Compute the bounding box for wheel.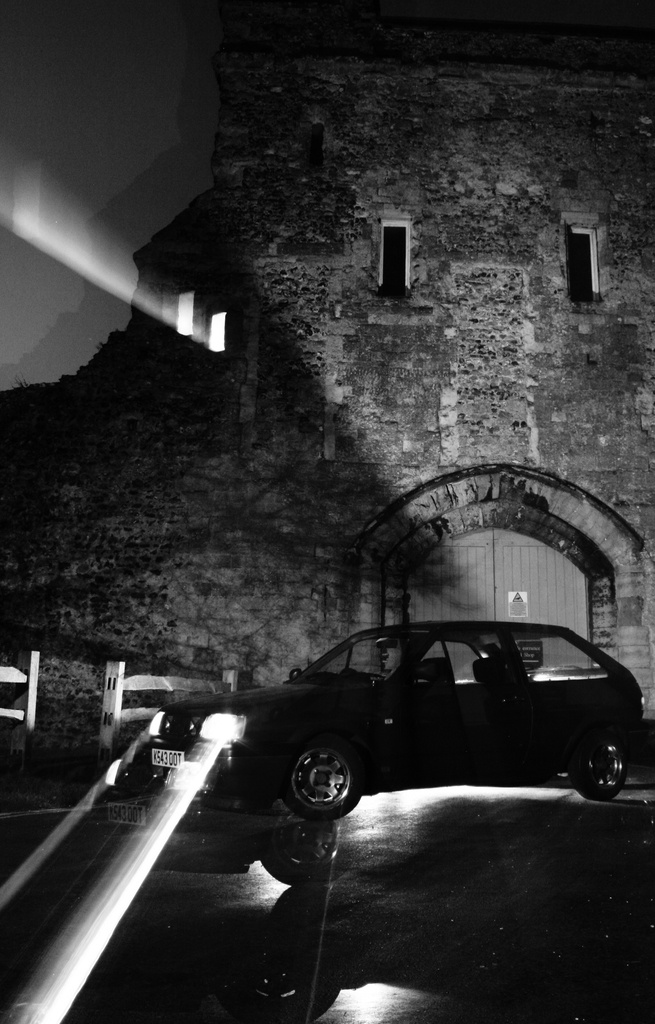
(287,748,363,824).
